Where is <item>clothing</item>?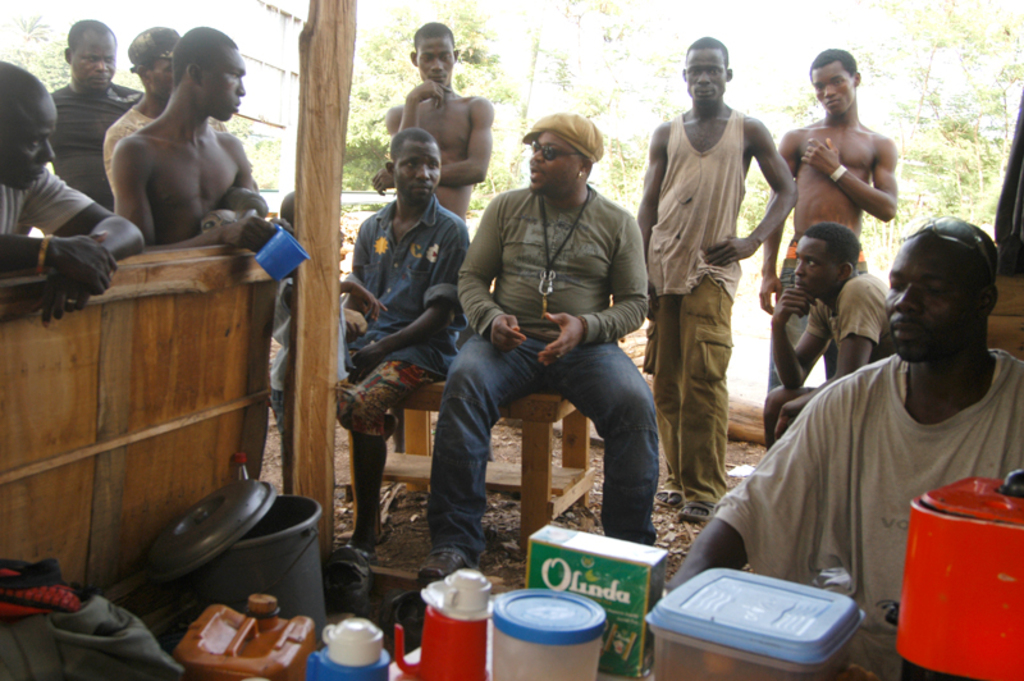
crop(765, 241, 873, 411).
